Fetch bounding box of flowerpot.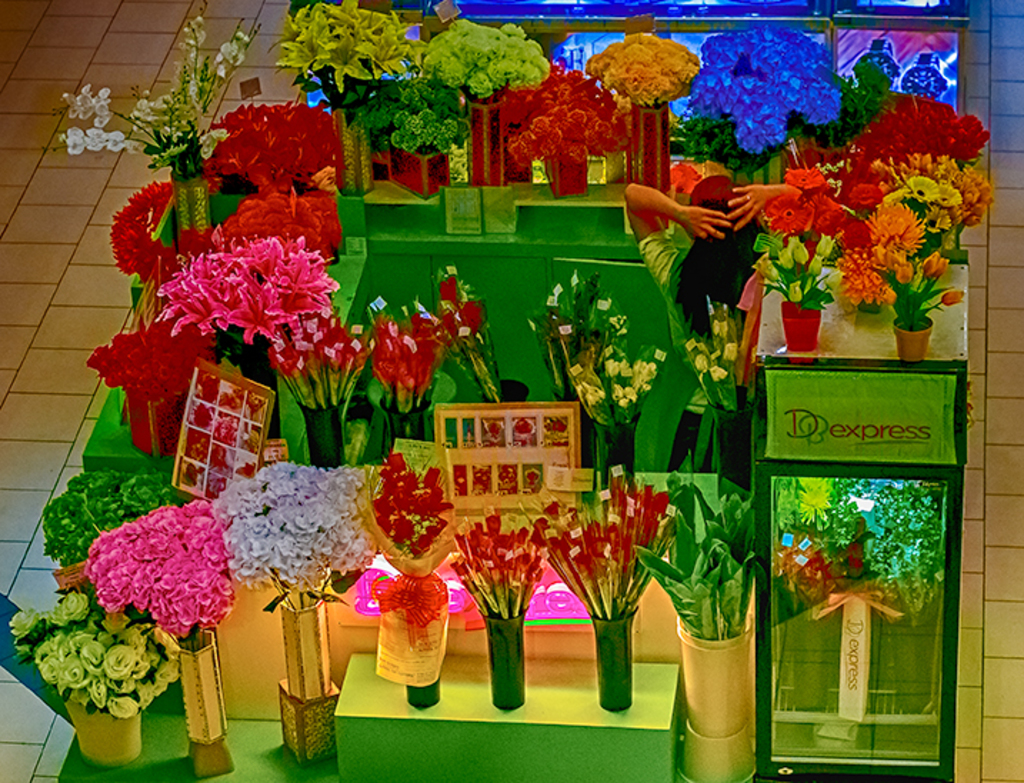
Bbox: (628,109,676,234).
